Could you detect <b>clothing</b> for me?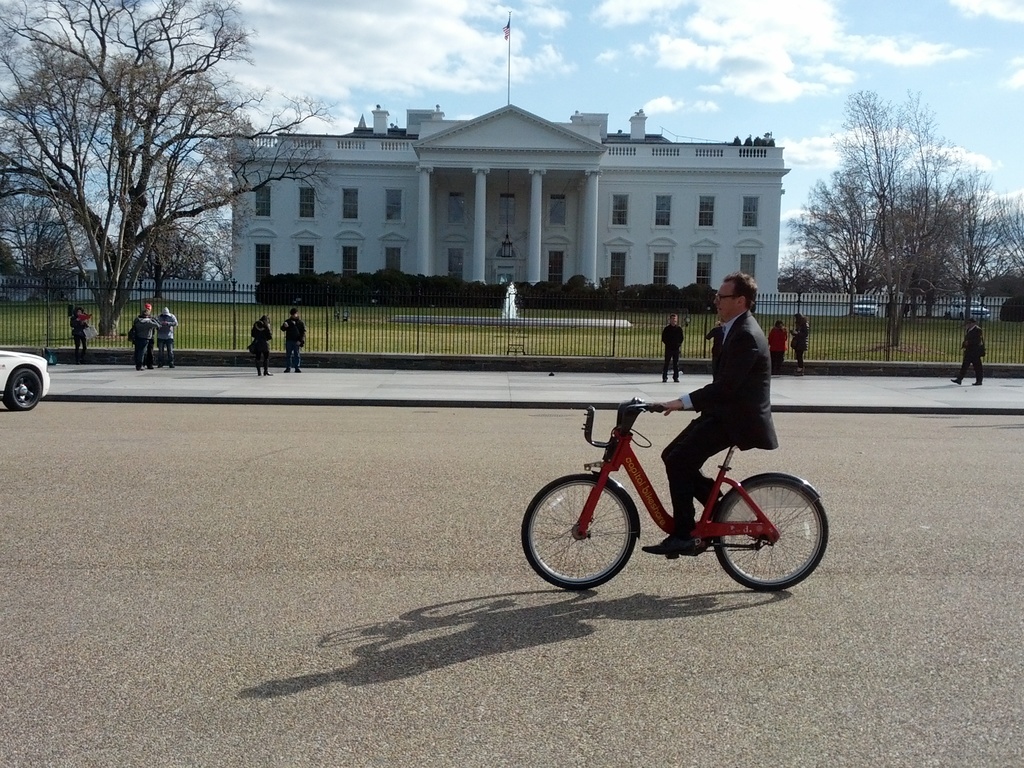
Detection result: rect(127, 316, 157, 369).
